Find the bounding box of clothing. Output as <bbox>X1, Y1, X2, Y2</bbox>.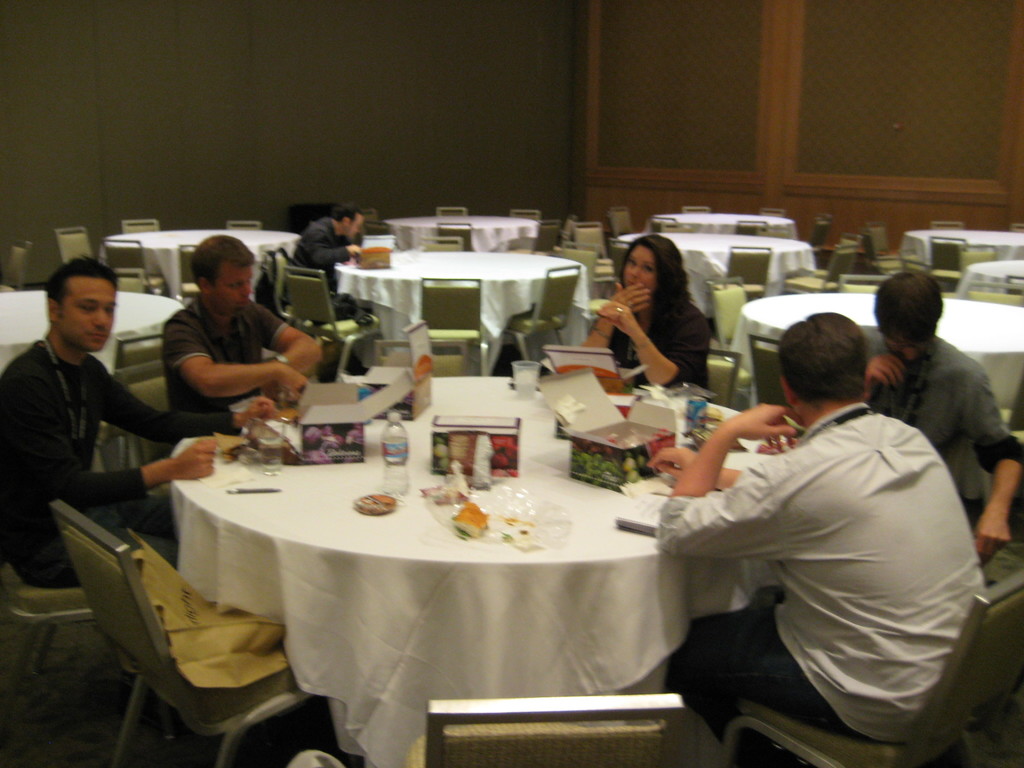
<bbox>607, 295, 709, 389</bbox>.
